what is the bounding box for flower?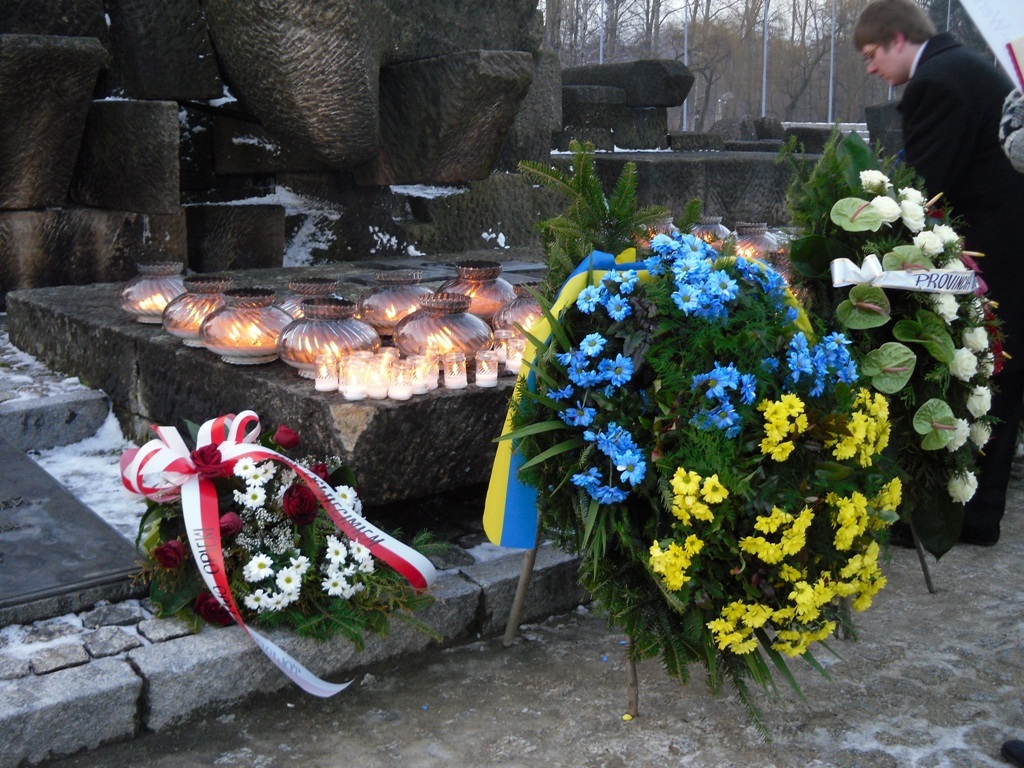
l=833, t=540, r=885, b=608.
